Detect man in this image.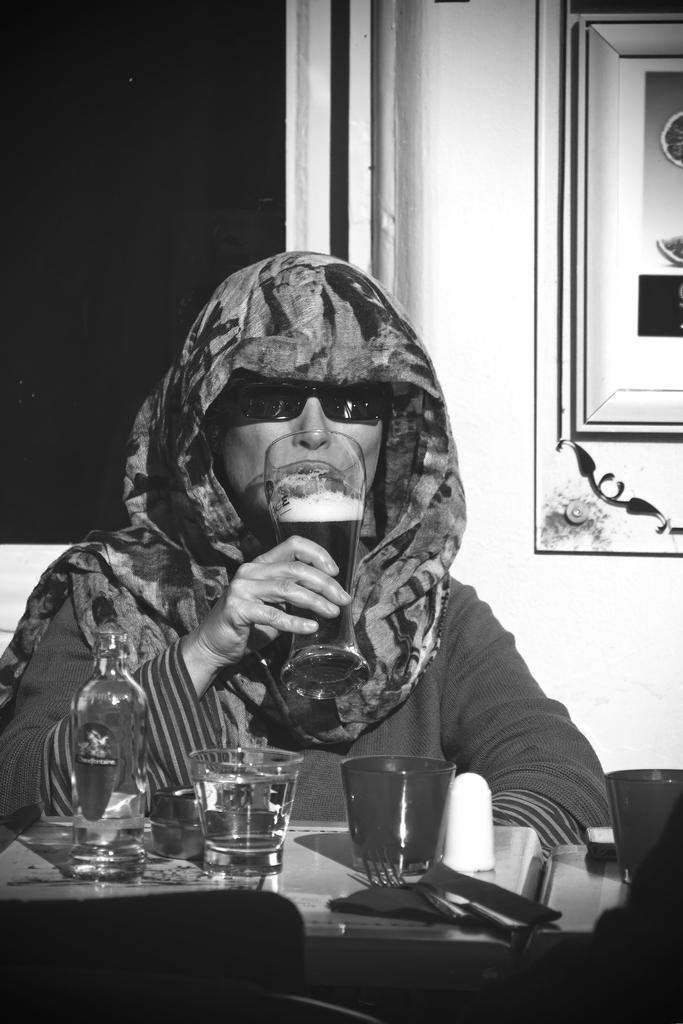
Detection: [0, 241, 638, 874].
